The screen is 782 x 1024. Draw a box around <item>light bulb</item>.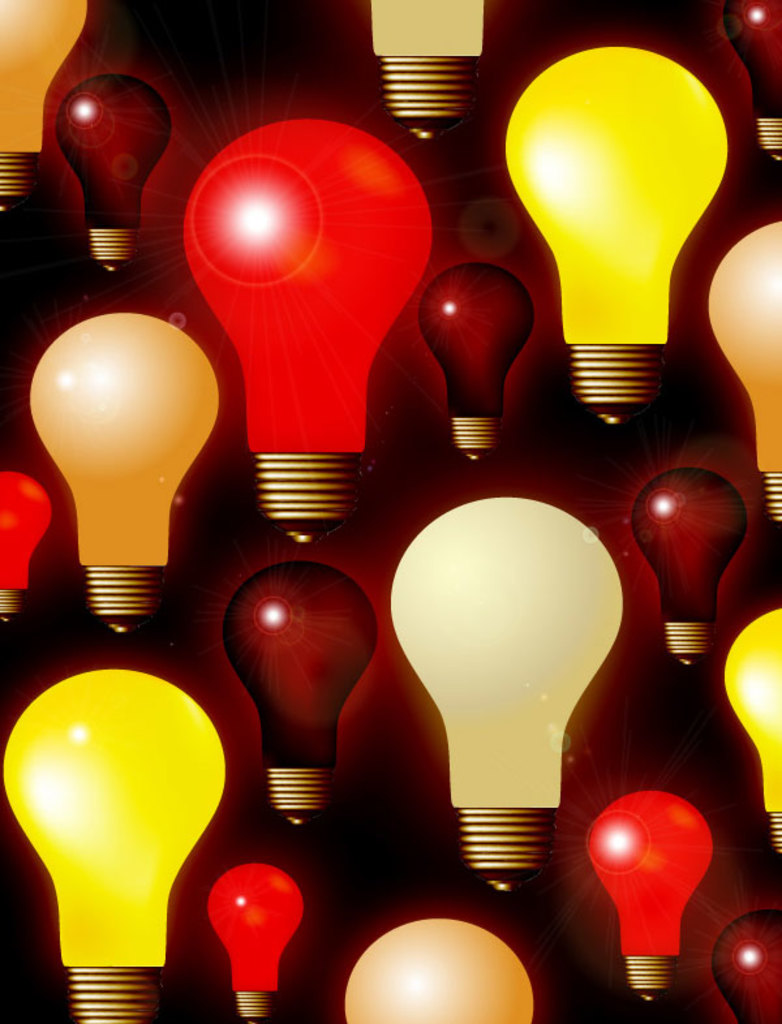
{"x1": 368, "y1": 0, "x2": 489, "y2": 146}.
